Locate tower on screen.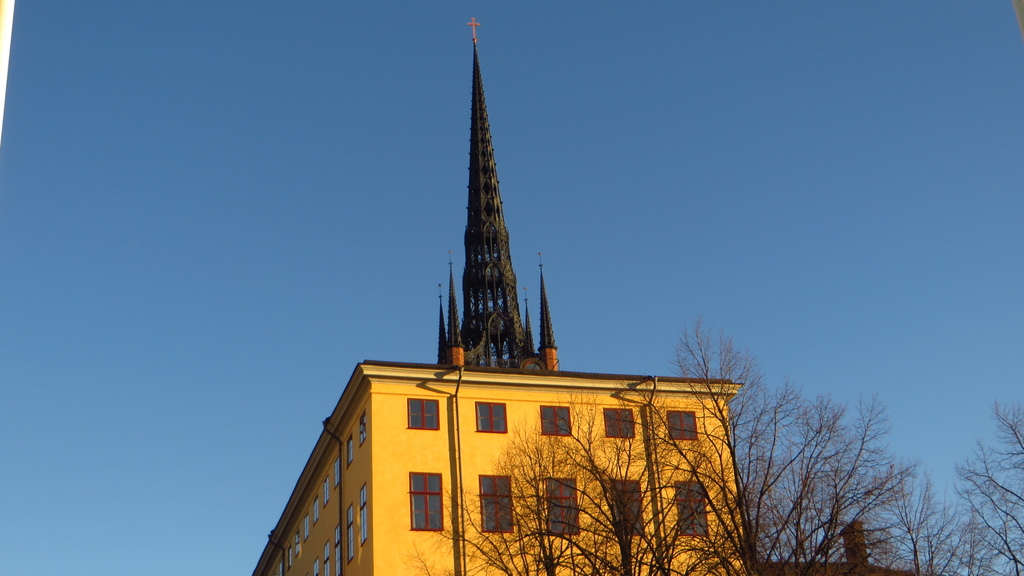
On screen at <box>418,24,568,400</box>.
